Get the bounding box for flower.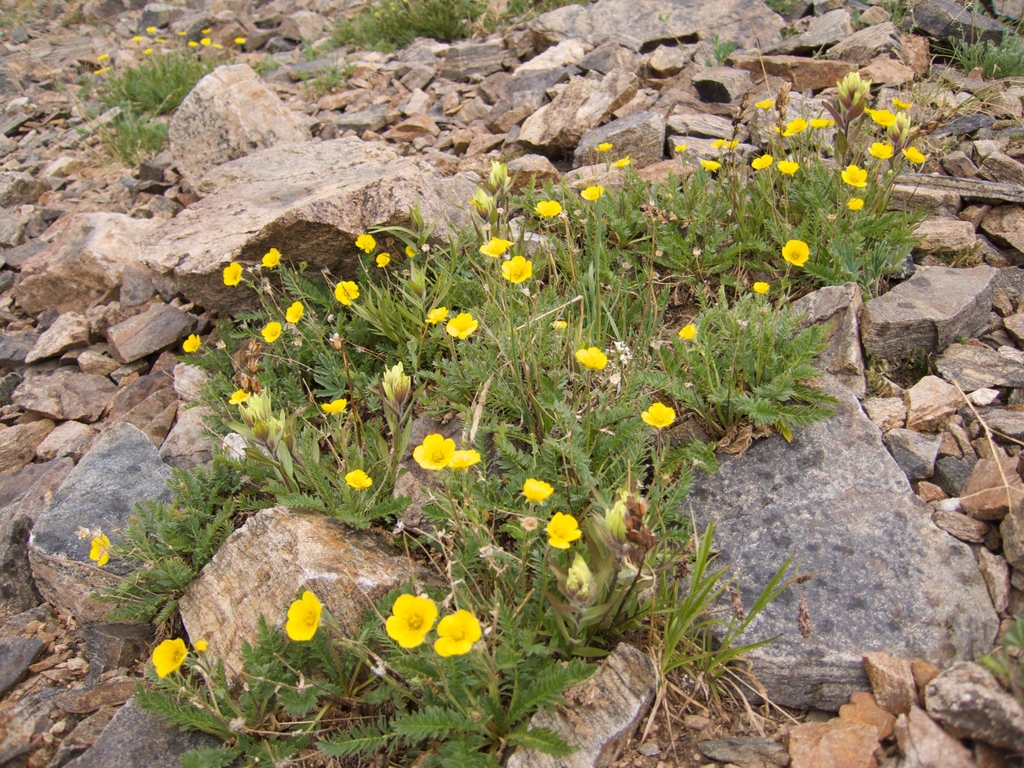
pyautogui.locateOnScreen(785, 117, 811, 142).
